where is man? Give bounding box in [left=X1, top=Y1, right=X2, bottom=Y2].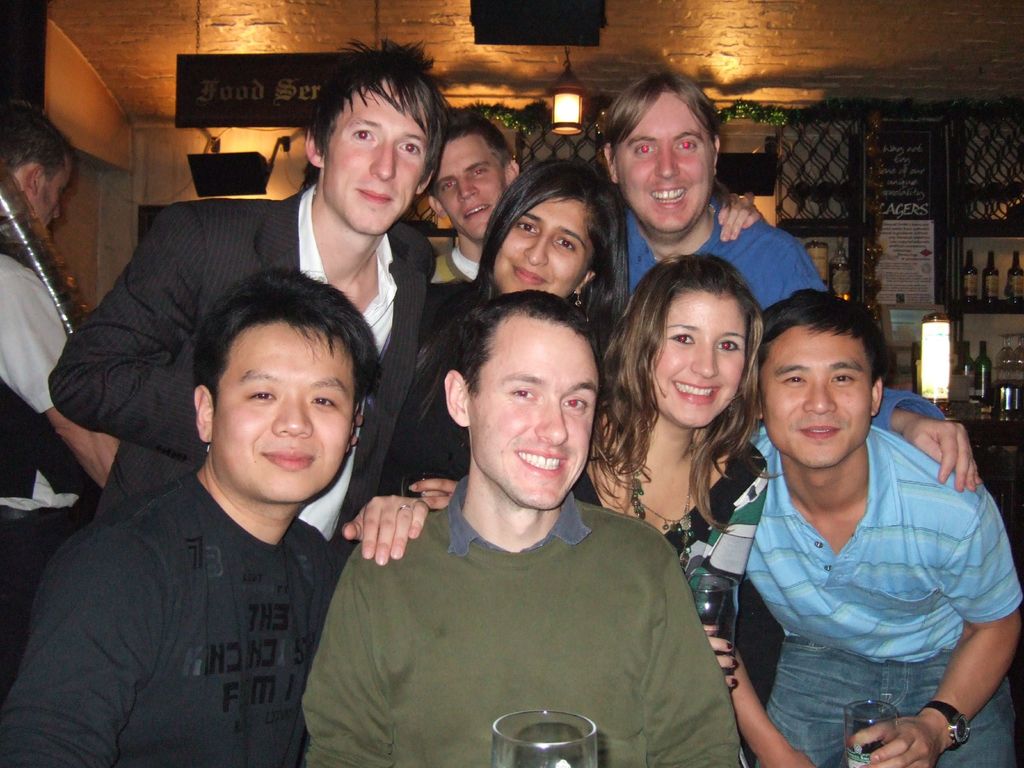
[left=597, top=67, right=984, bottom=499].
